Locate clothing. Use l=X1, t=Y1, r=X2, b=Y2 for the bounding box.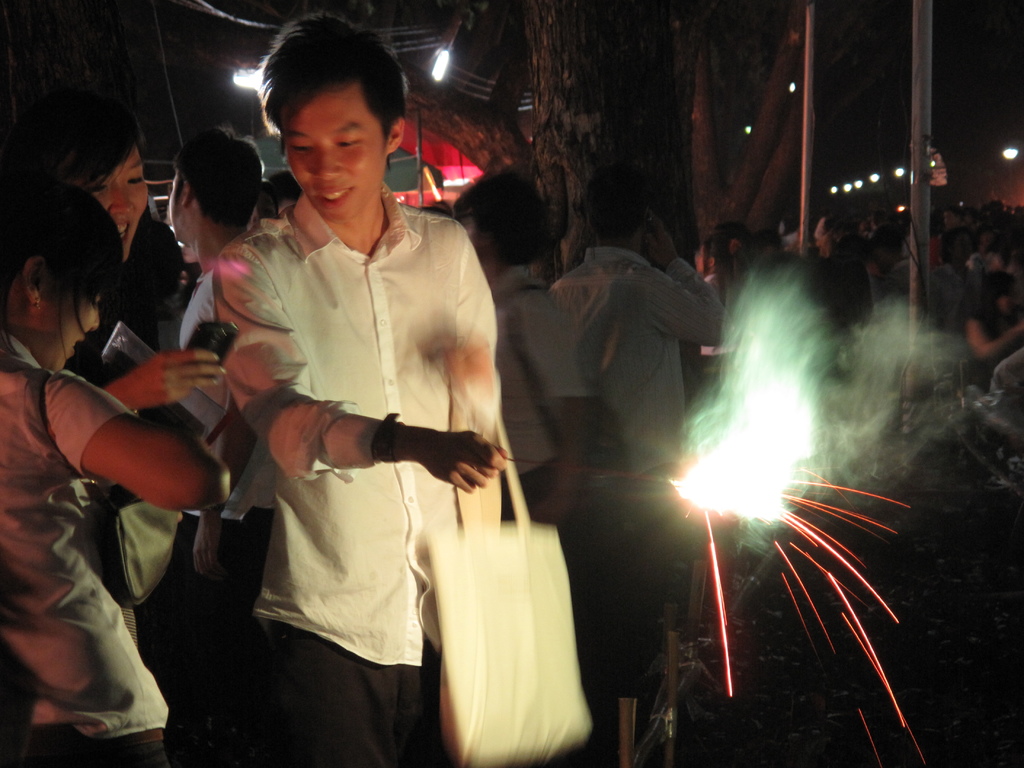
l=196, t=141, r=507, b=732.
